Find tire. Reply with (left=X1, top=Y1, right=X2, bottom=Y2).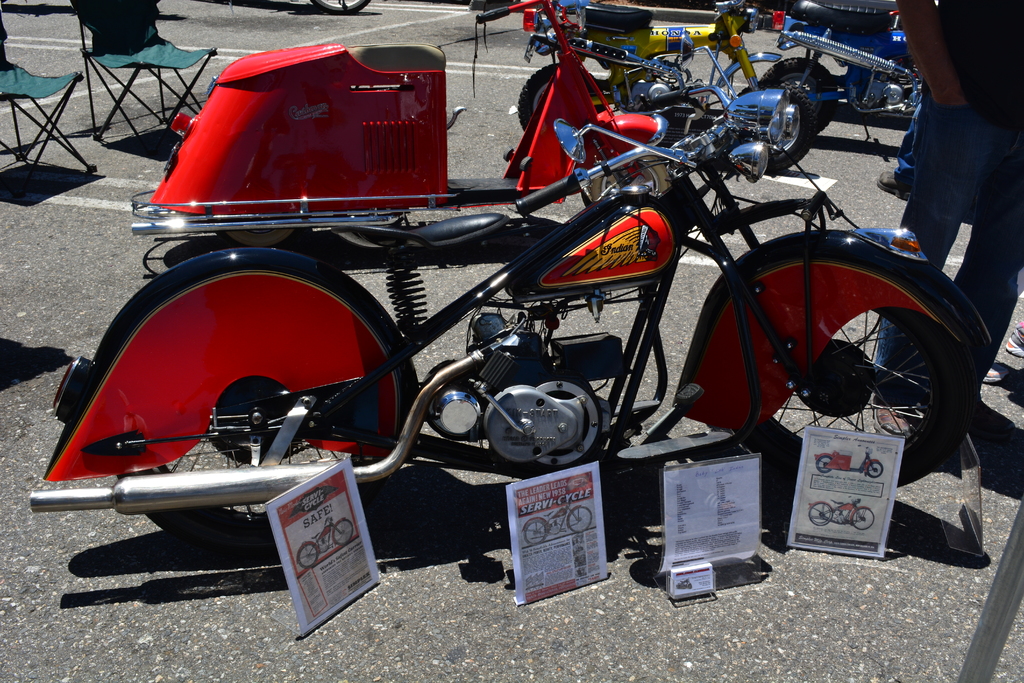
(left=300, top=545, right=317, bottom=567).
